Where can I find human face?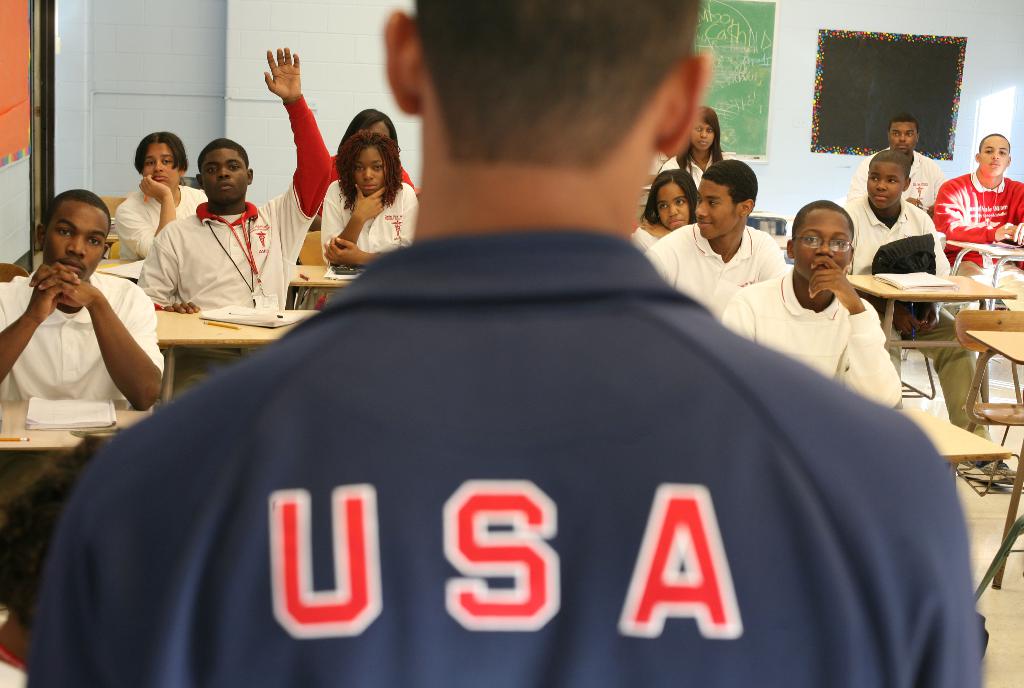
You can find it at (left=140, top=143, right=178, bottom=187).
